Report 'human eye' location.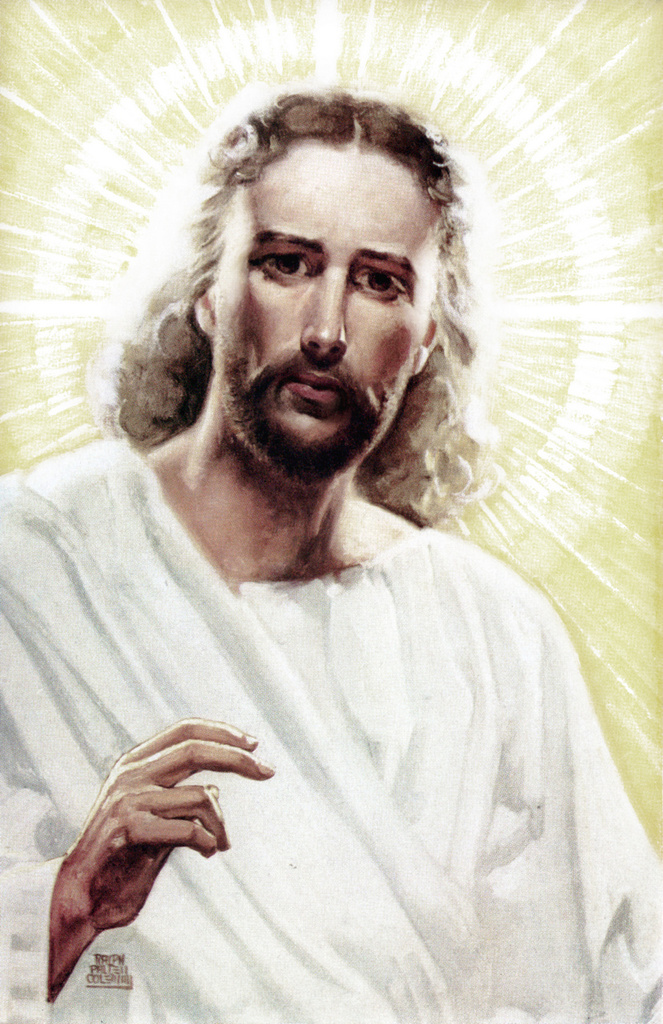
Report: {"x1": 250, "y1": 244, "x2": 315, "y2": 288}.
